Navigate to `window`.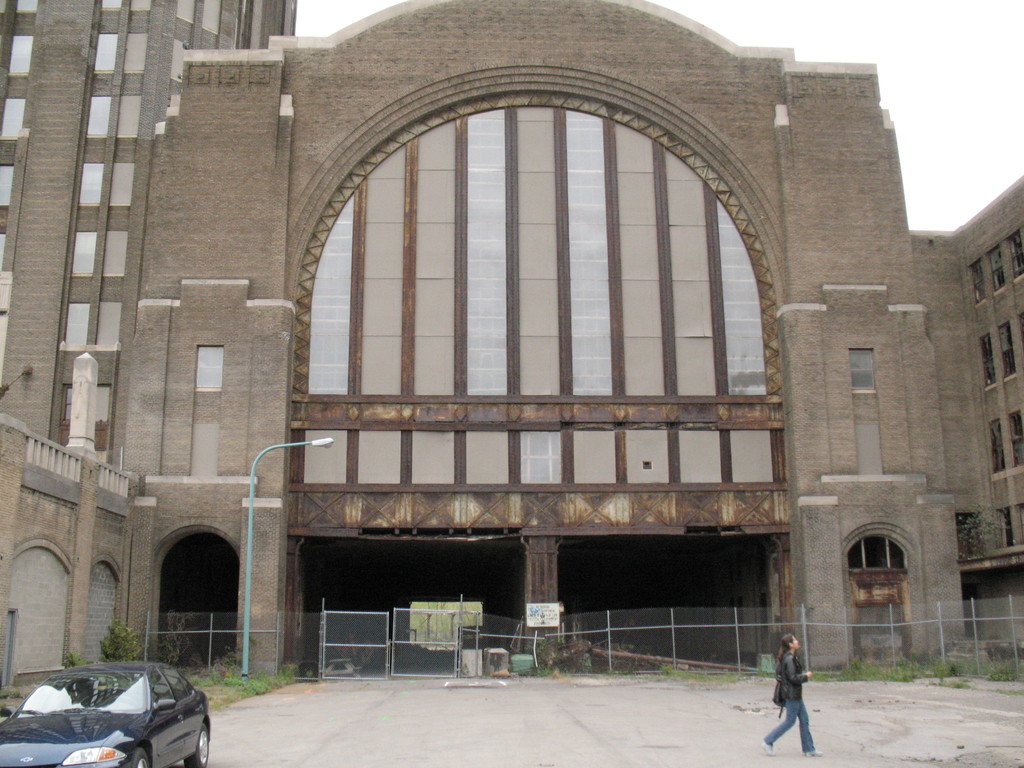
Navigation target: pyautogui.locateOnScreen(131, 0, 154, 13).
